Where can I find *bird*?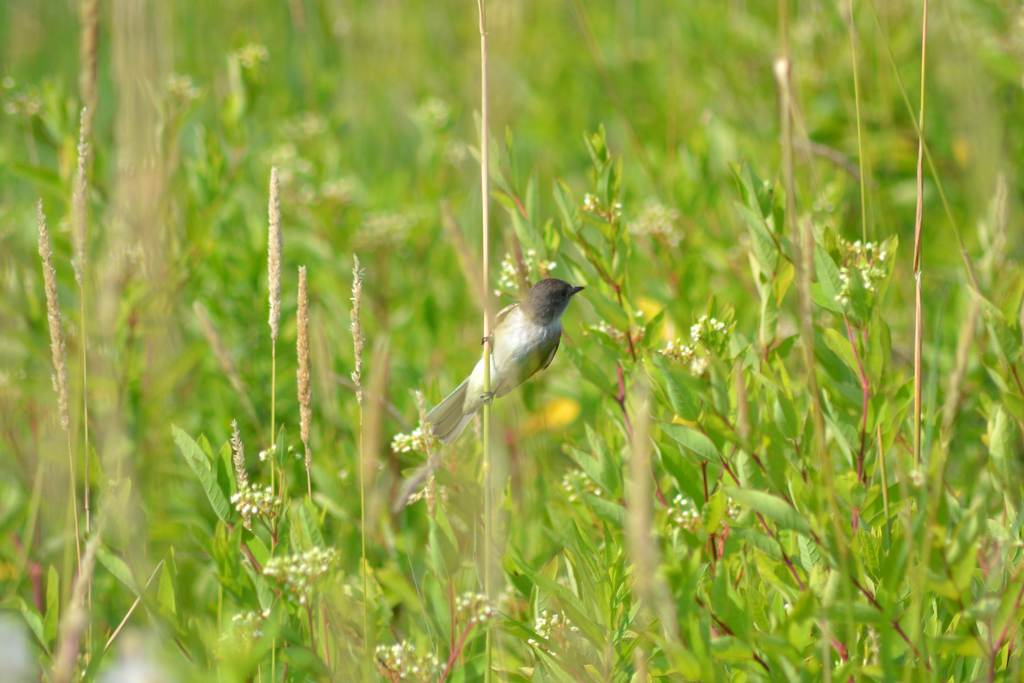
You can find it at left=422, top=274, right=596, bottom=432.
